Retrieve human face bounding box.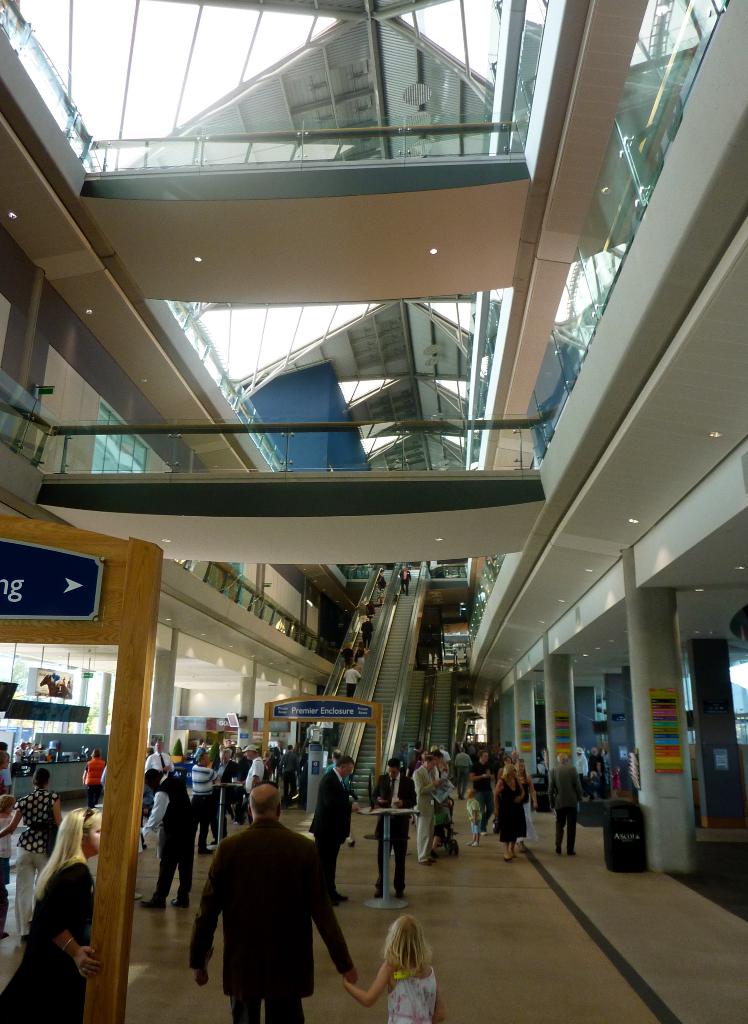
Bounding box: l=85, t=813, r=102, b=855.
